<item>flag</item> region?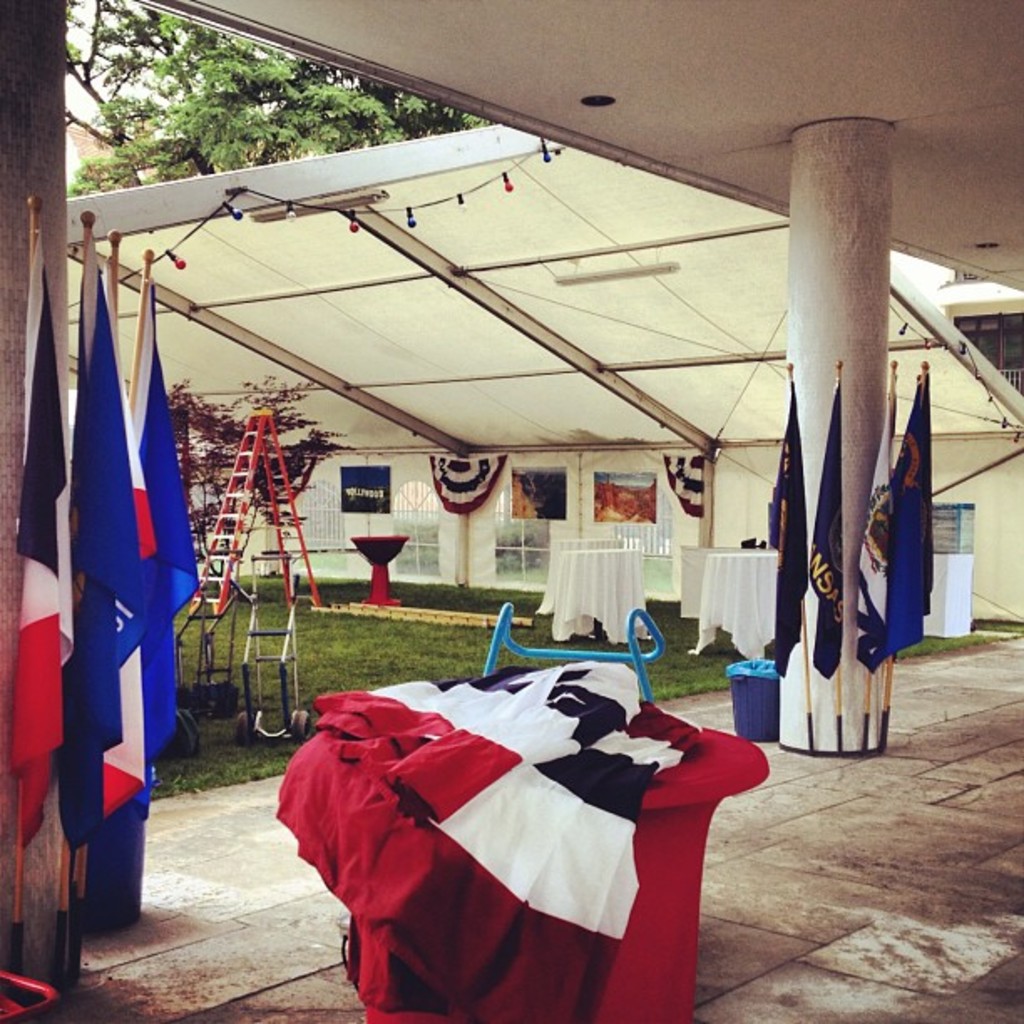
detection(32, 263, 172, 925)
